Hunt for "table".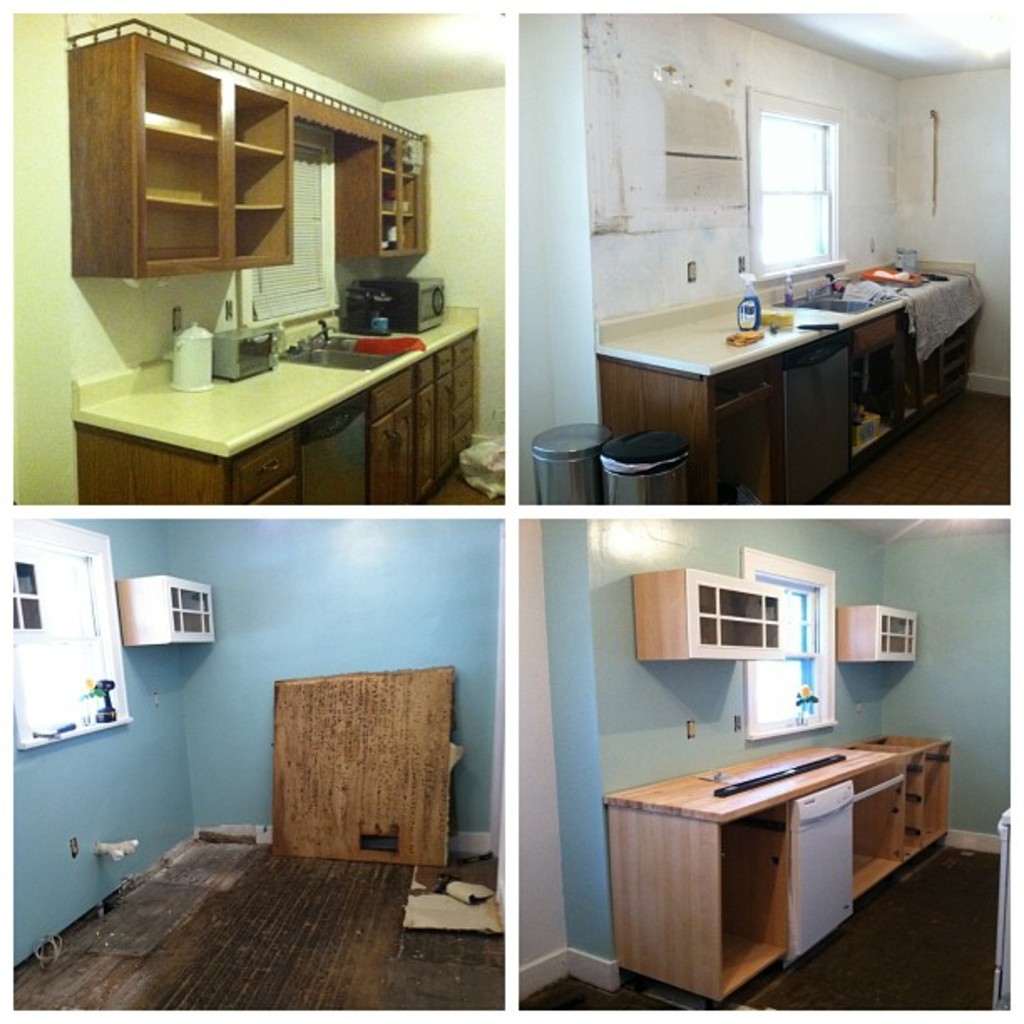
Hunted down at (x1=589, y1=251, x2=982, y2=505).
